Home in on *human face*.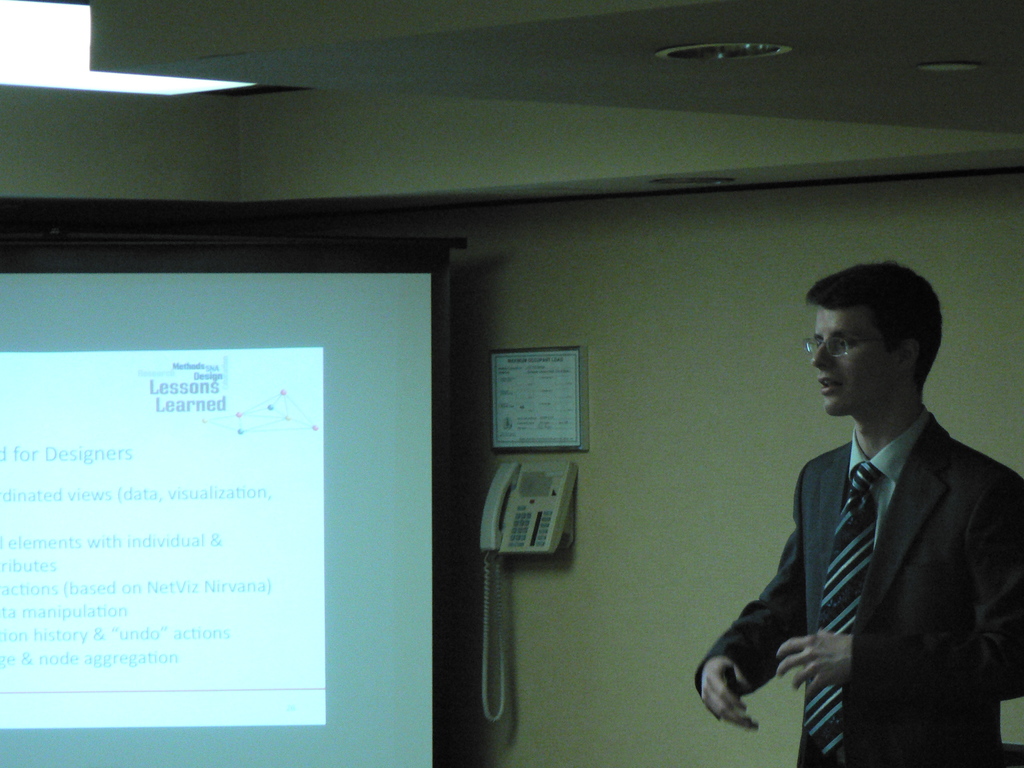
Homed in at (left=810, top=302, right=898, bottom=416).
